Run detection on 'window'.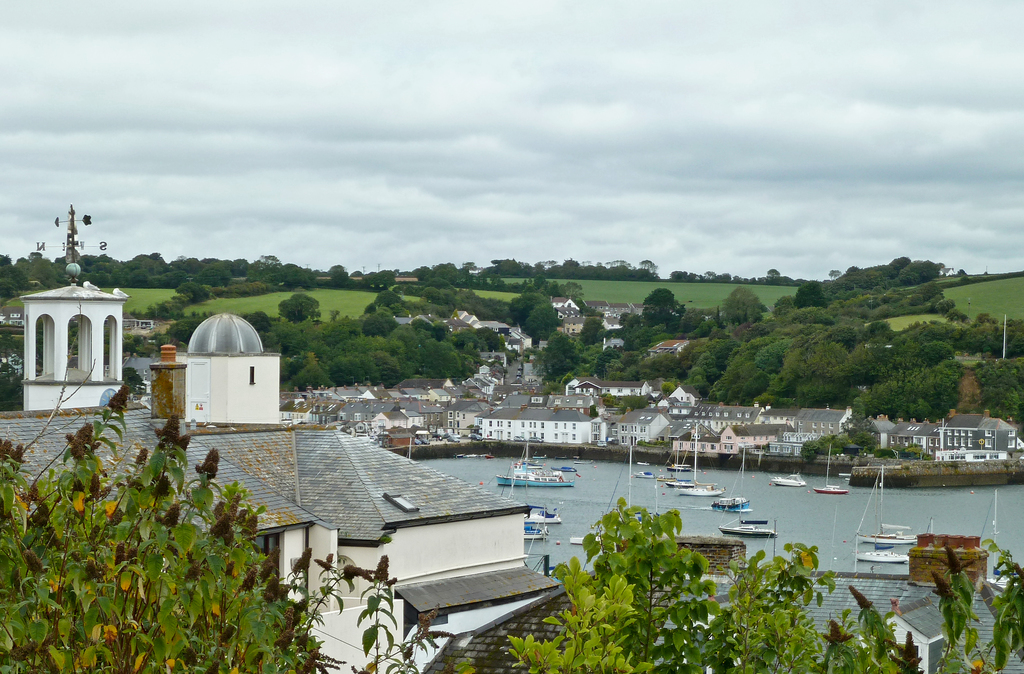
Result: (948,429,950,433).
